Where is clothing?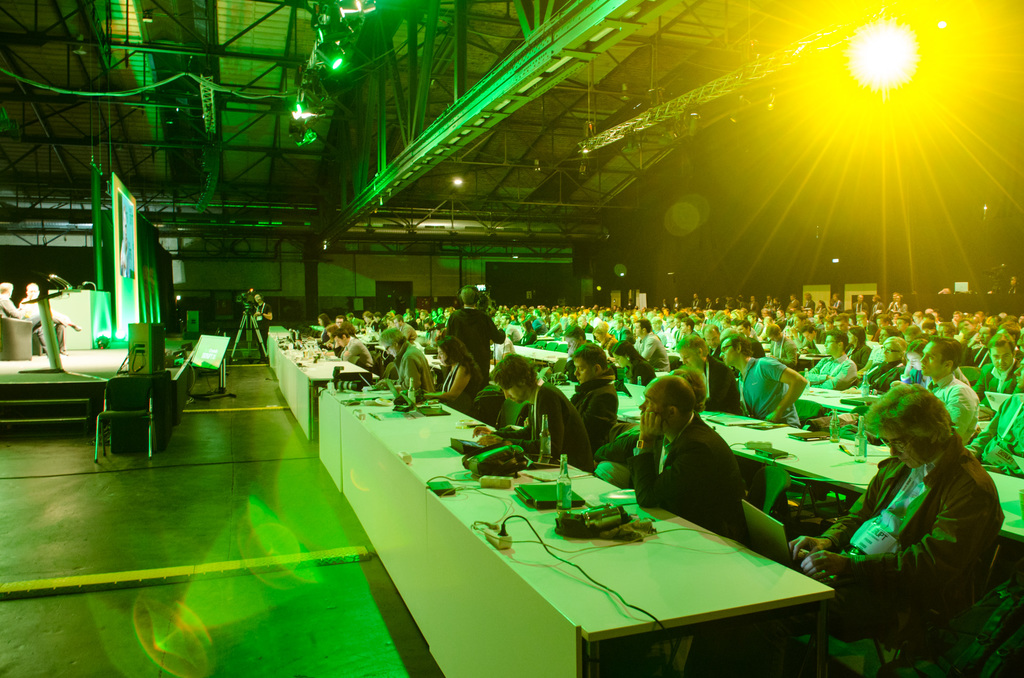
pyautogui.locateOnScreen(0, 292, 58, 368).
